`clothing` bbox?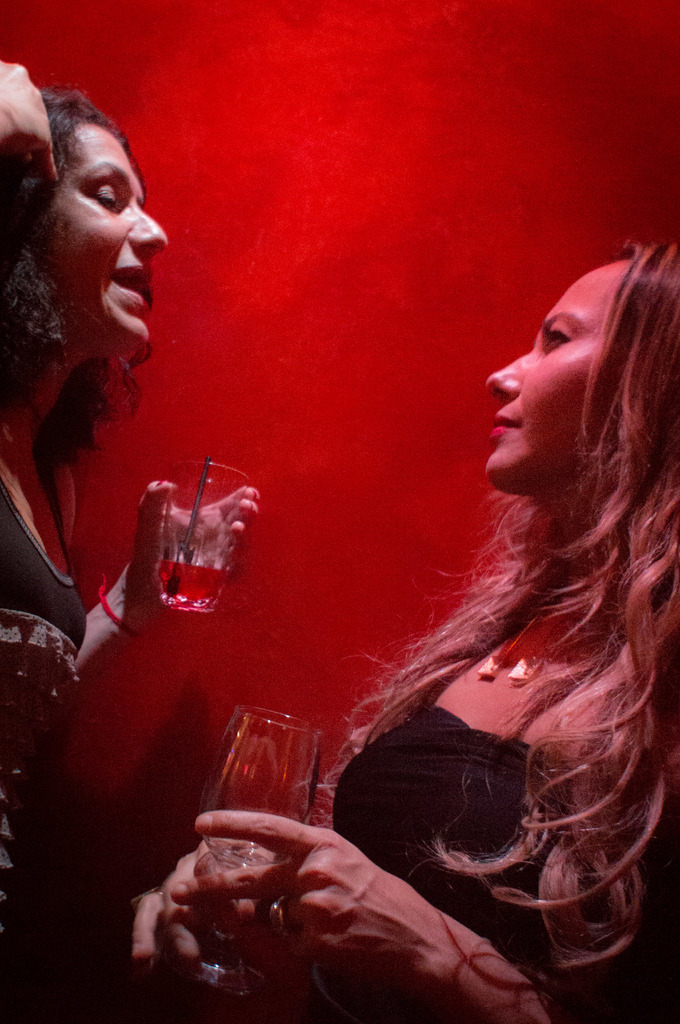
detection(336, 698, 679, 1021)
